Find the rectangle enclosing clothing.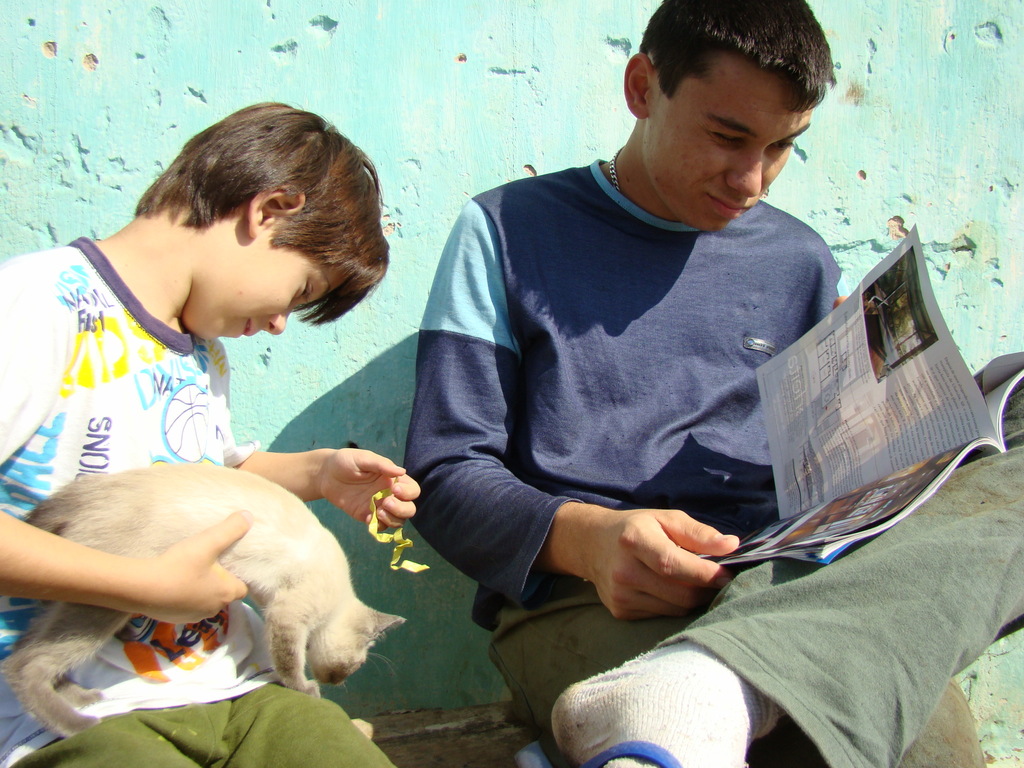
(0, 234, 394, 767).
